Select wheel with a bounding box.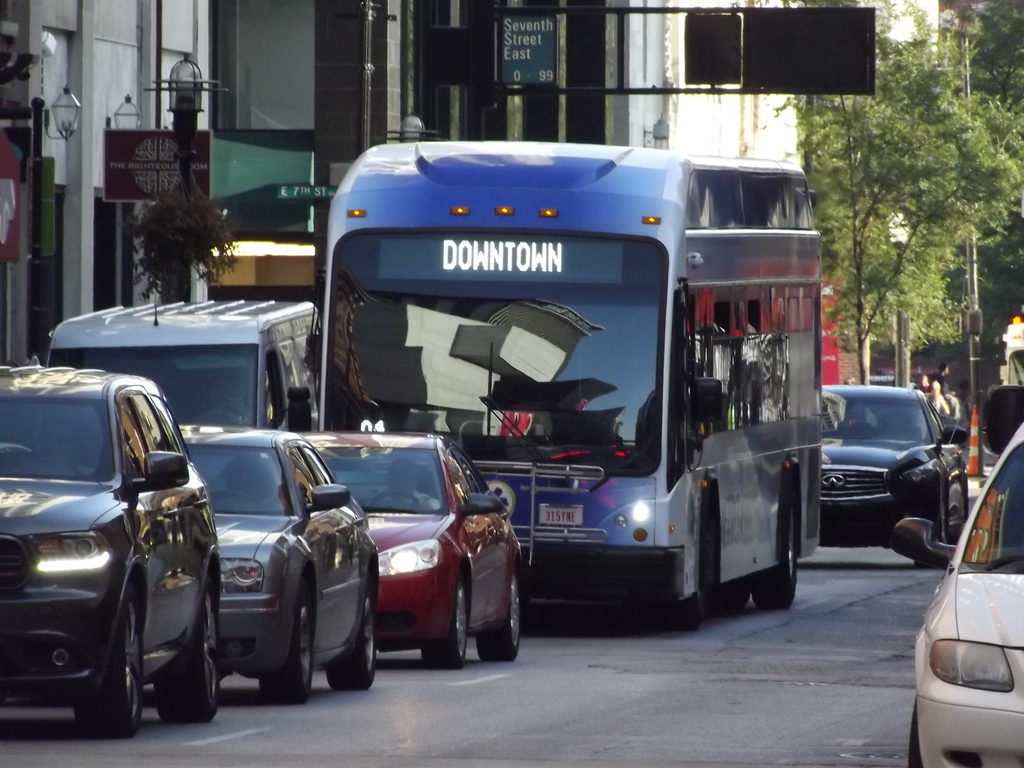
{"x1": 326, "y1": 573, "x2": 377, "y2": 692}.
